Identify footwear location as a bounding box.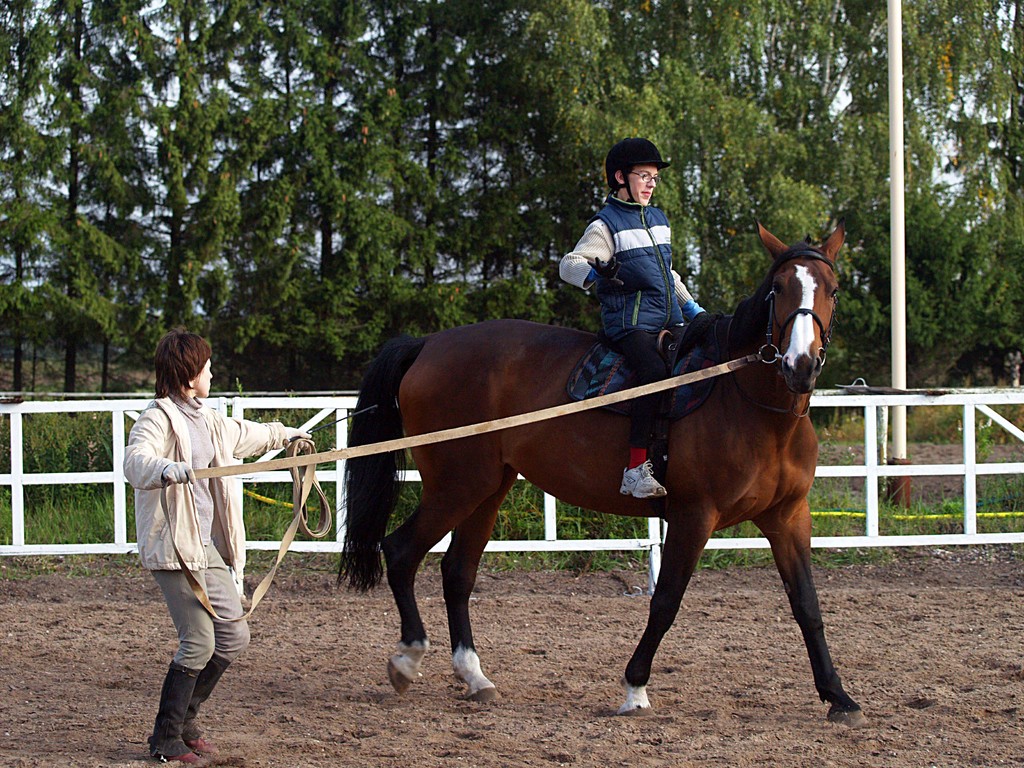
<region>131, 663, 210, 748</region>.
